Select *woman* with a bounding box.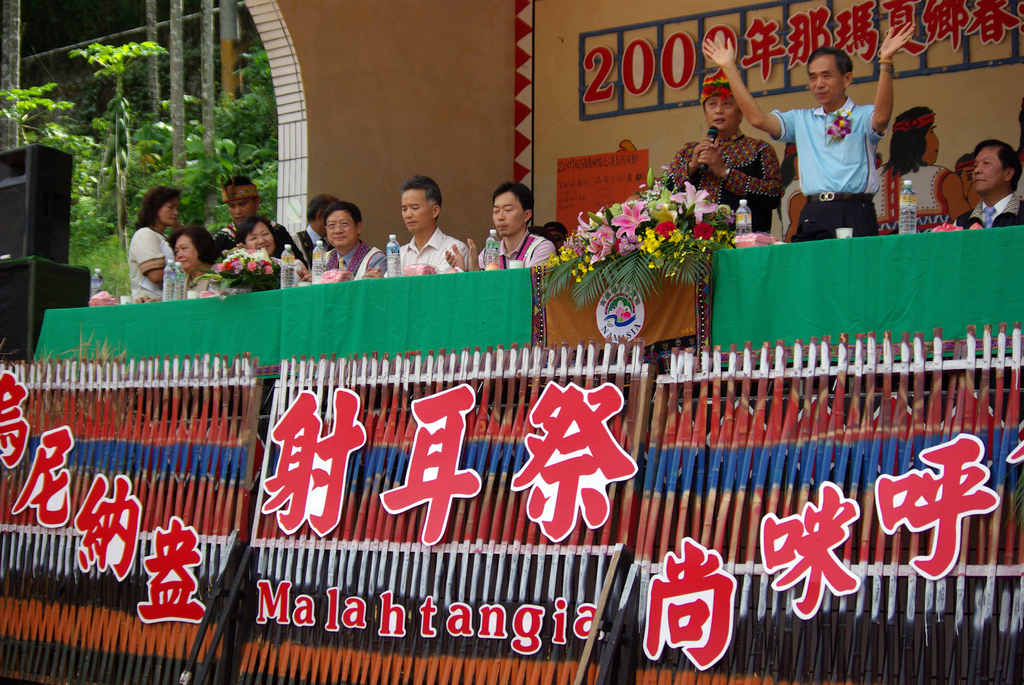
crop(134, 221, 228, 308).
